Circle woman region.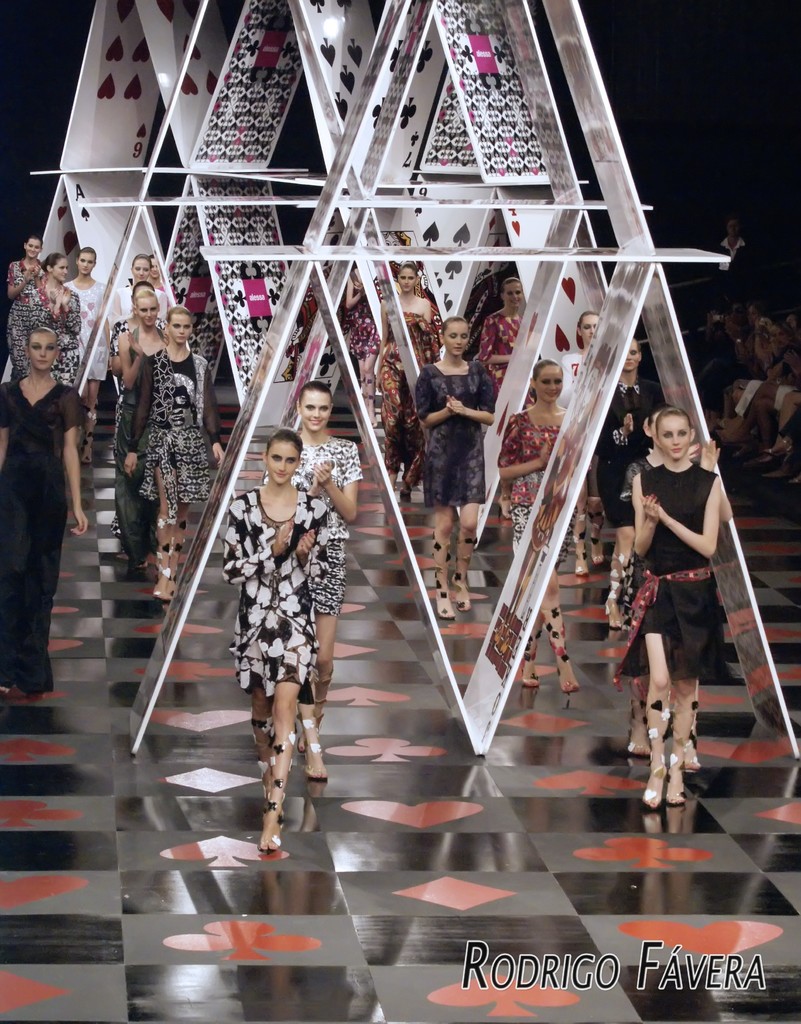
Region: {"left": 31, "top": 250, "right": 85, "bottom": 388}.
